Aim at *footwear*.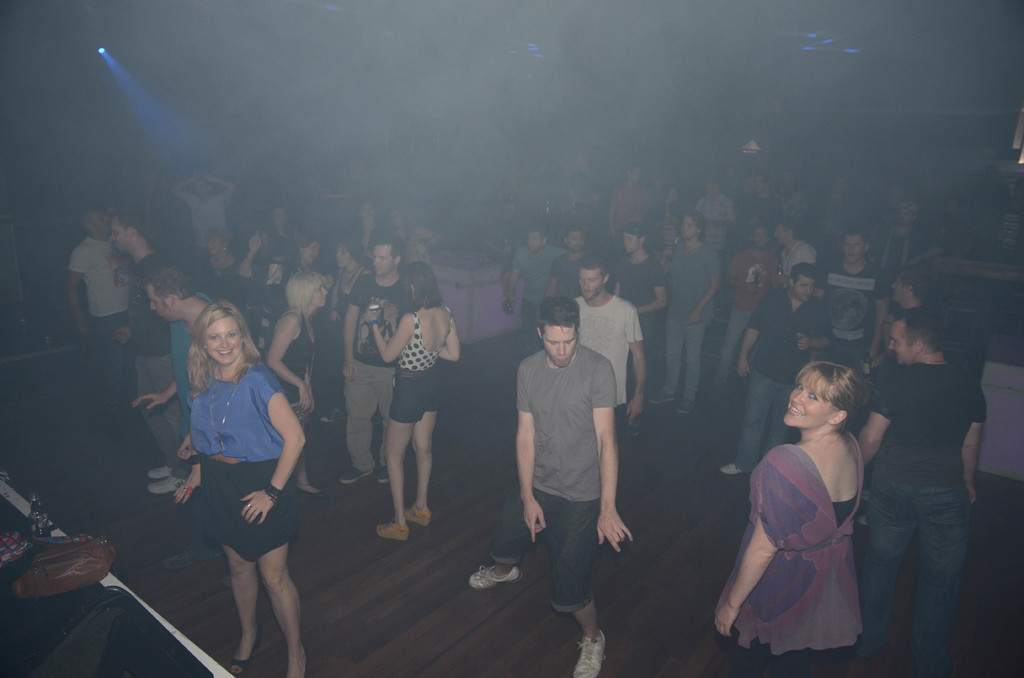
Aimed at pyautogui.locateOnScreen(145, 464, 177, 475).
